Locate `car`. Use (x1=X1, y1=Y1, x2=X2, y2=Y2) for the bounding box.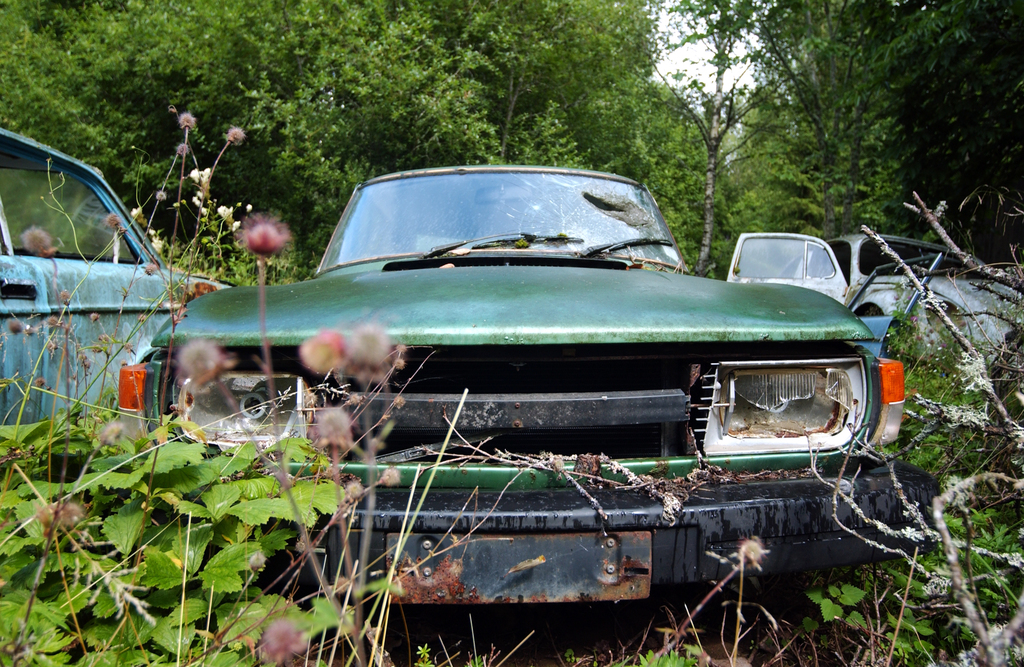
(x1=111, y1=150, x2=947, y2=632).
